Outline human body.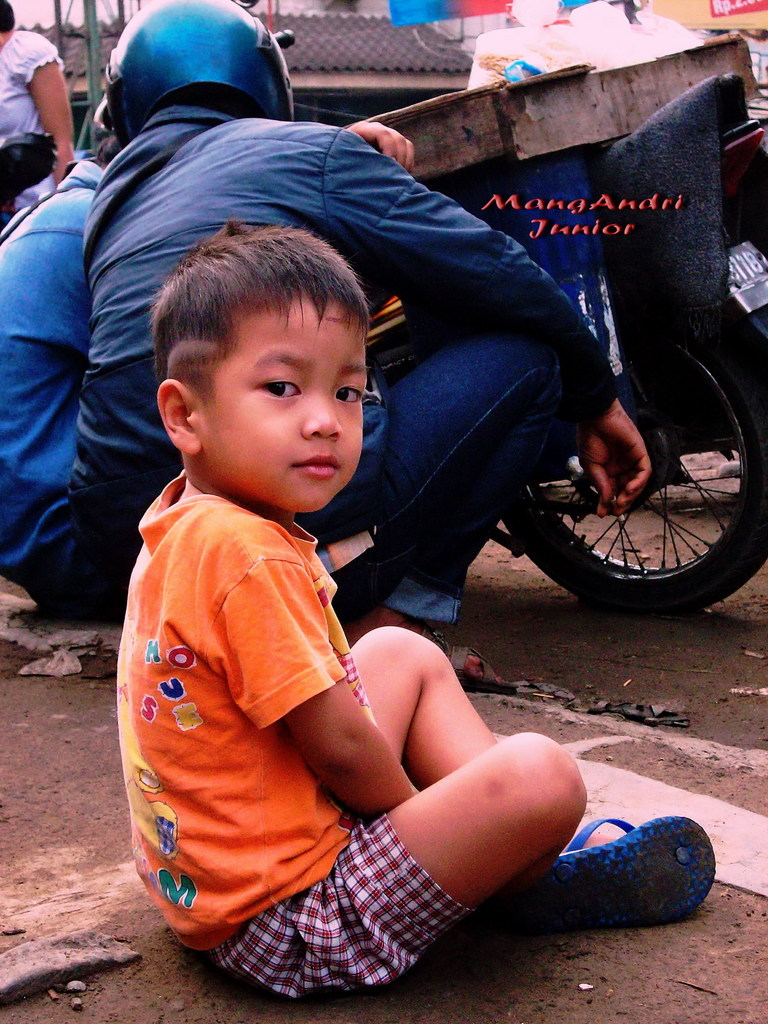
Outline: rect(0, 21, 72, 222).
